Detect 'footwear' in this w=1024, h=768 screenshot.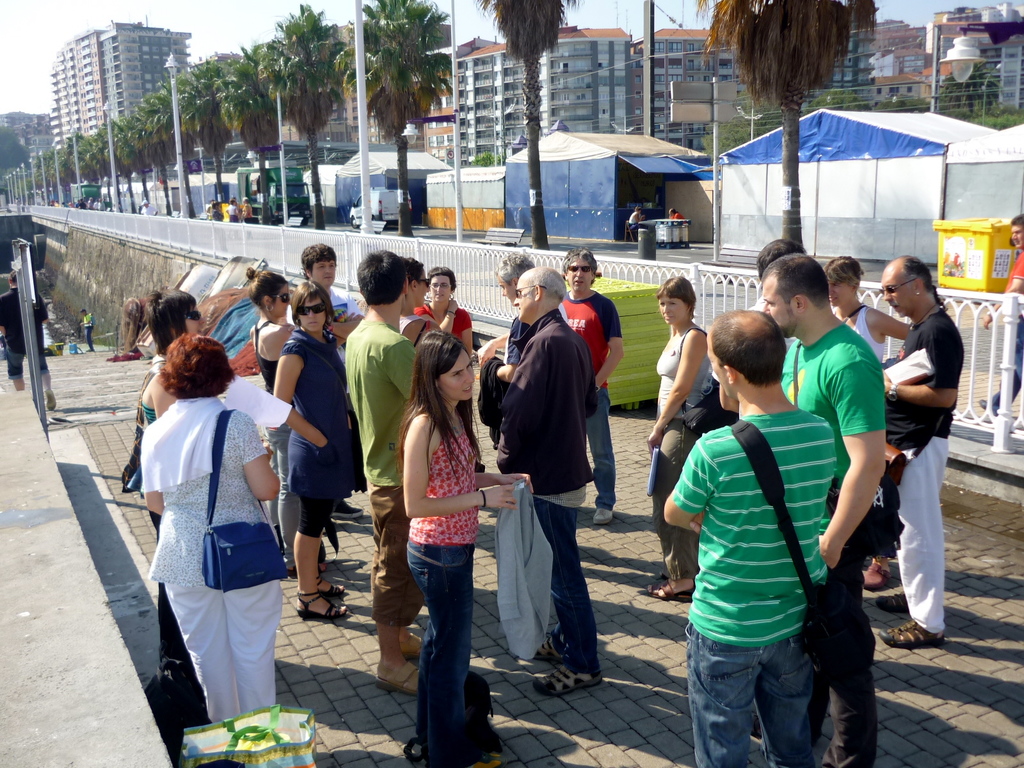
Detection: [x1=401, y1=628, x2=424, y2=657].
